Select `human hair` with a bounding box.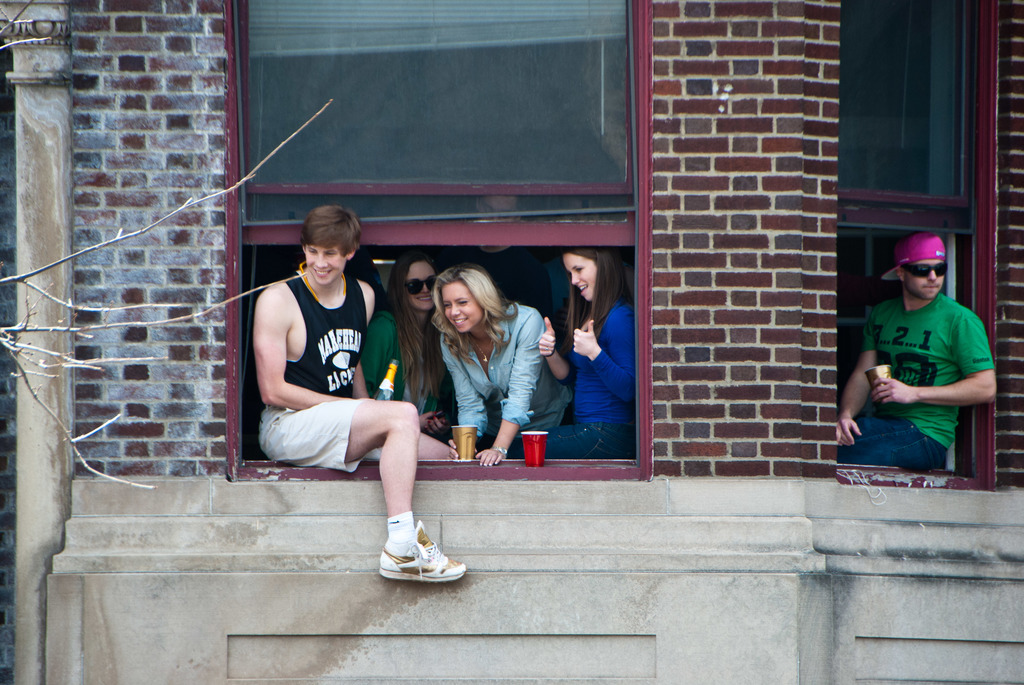
{"left": 383, "top": 254, "right": 445, "bottom": 410}.
